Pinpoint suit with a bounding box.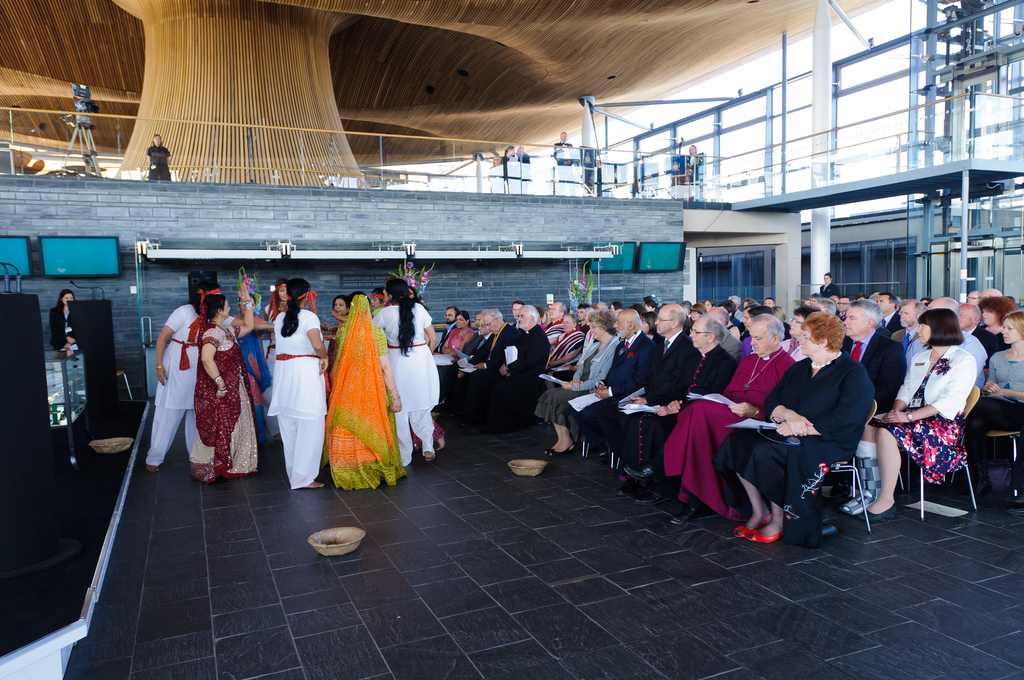
detection(438, 321, 455, 353).
